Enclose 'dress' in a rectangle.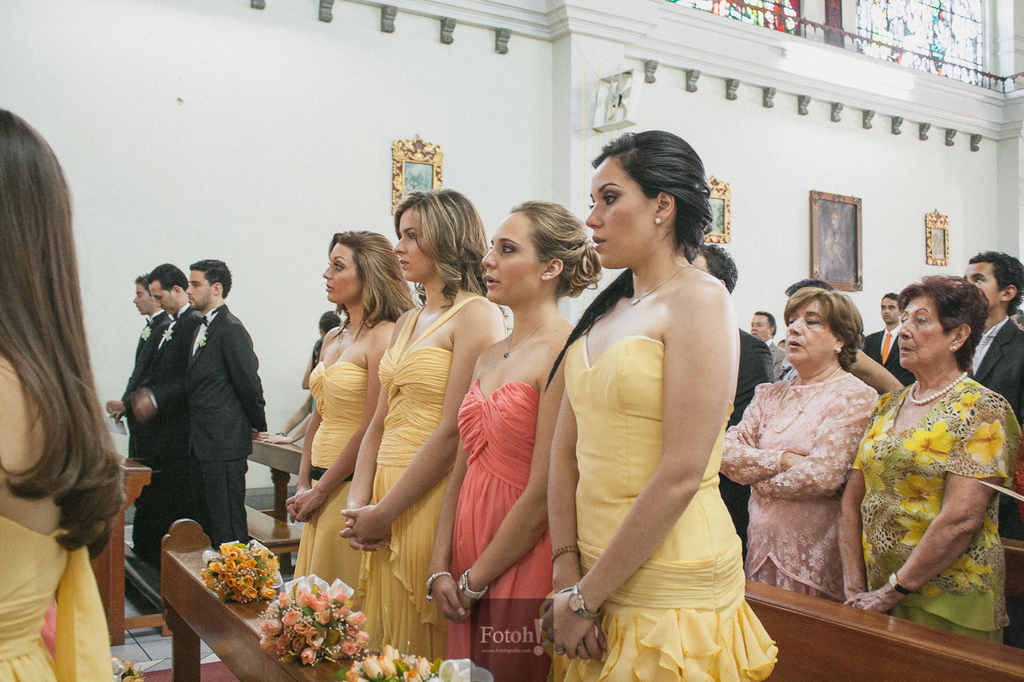
<box>850,374,1021,647</box>.
